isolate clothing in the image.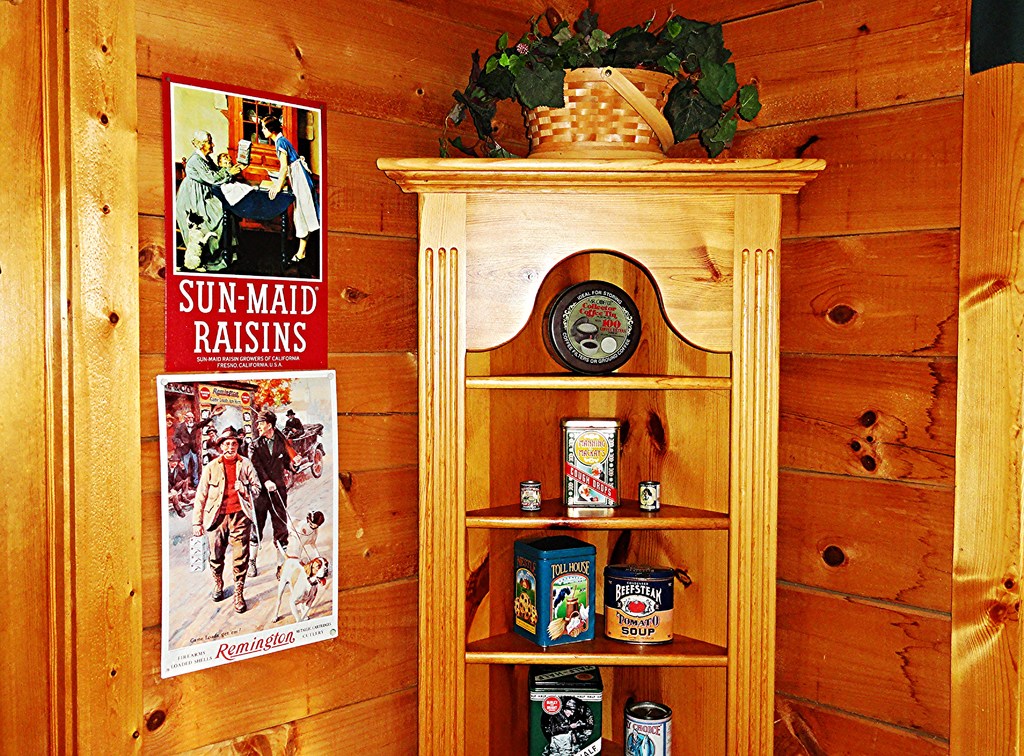
Isolated region: 267,133,316,249.
